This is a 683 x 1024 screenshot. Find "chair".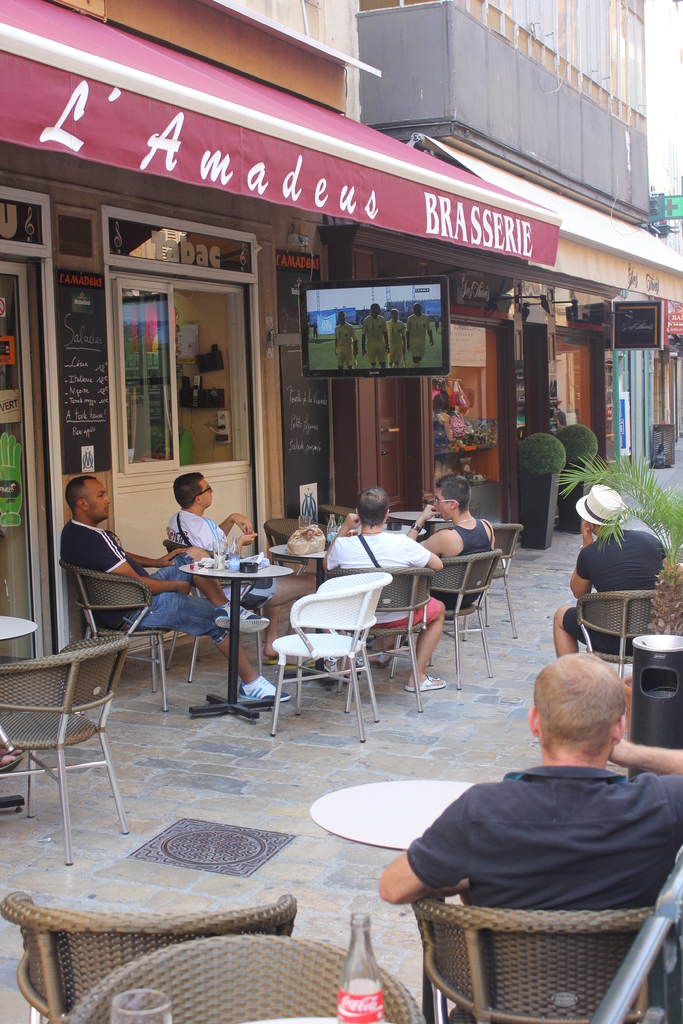
Bounding box: [404,550,507,691].
